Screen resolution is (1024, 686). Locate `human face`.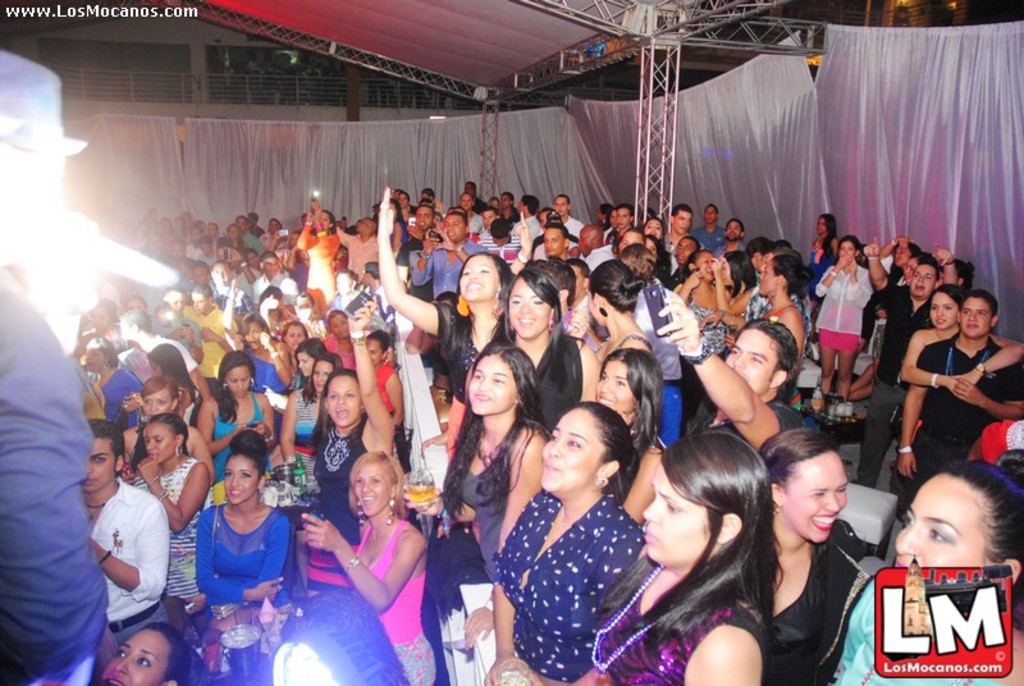
<region>613, 225, 643, 250</region>.
